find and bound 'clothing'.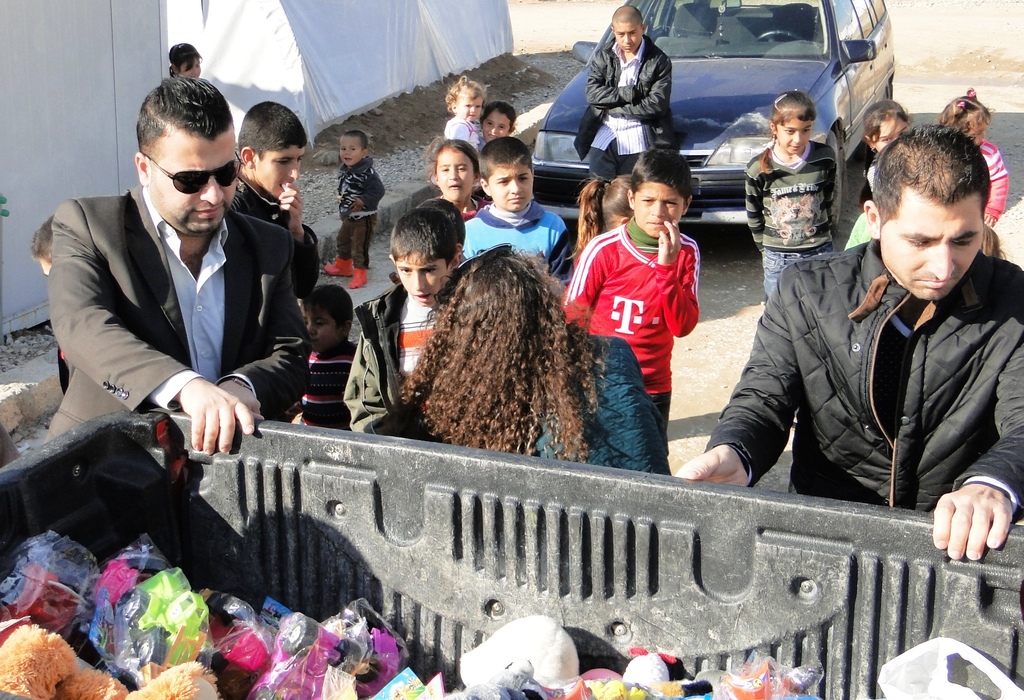
Bound: [527, 332, 674, 477].
